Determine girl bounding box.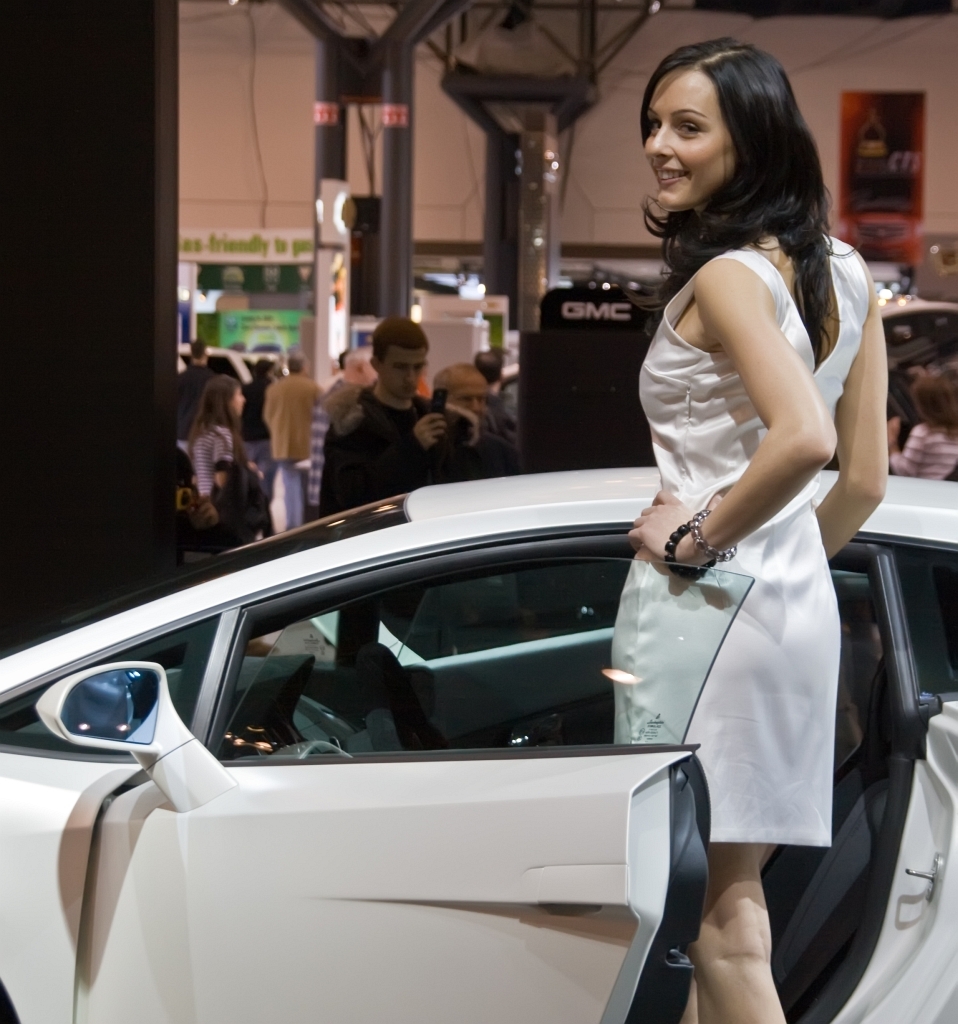
Determined: detection(881, 361, 957, 477).
